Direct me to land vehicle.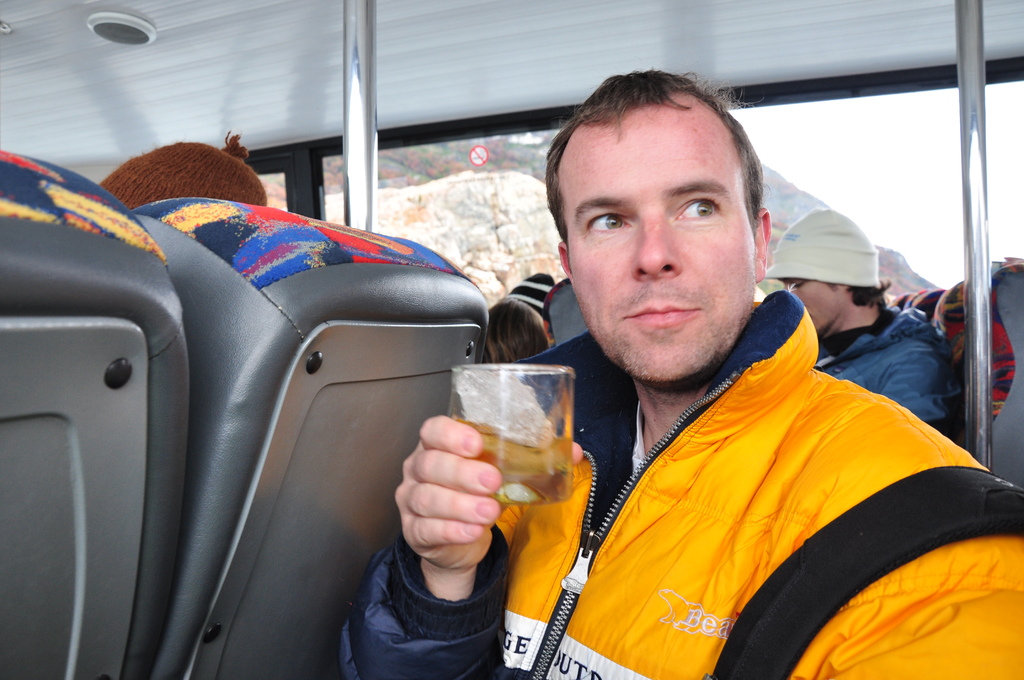
Direction: select_region(0, 0, 1023, 677).
